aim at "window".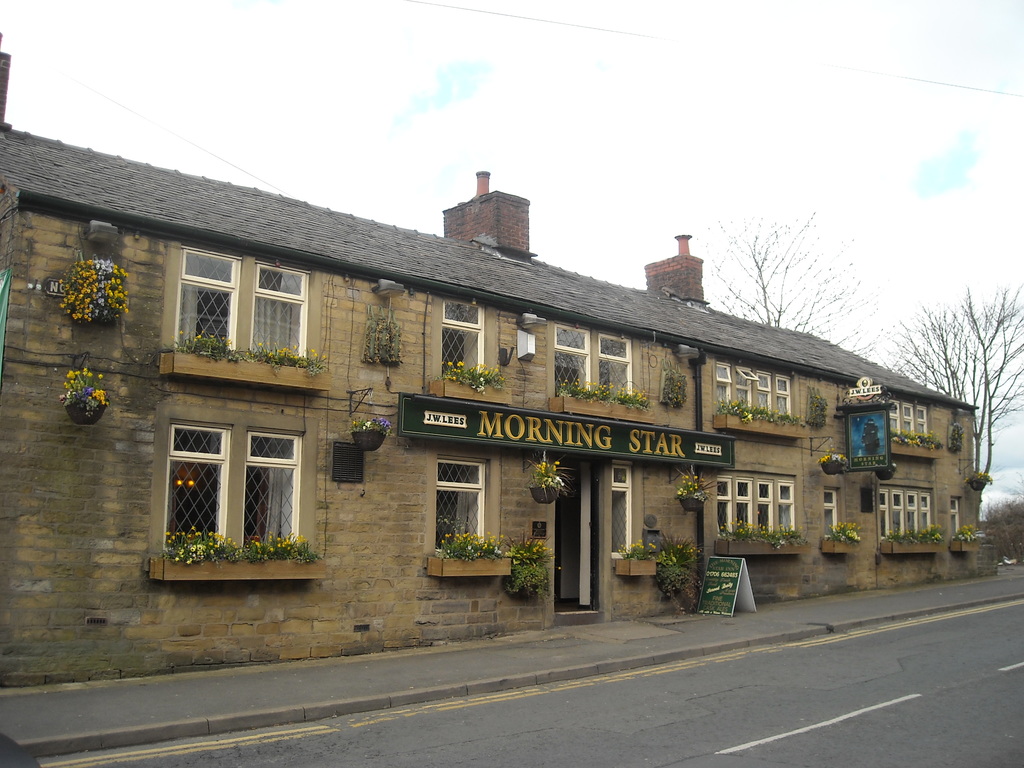
Aimed at [609, 463, 636, 556].
